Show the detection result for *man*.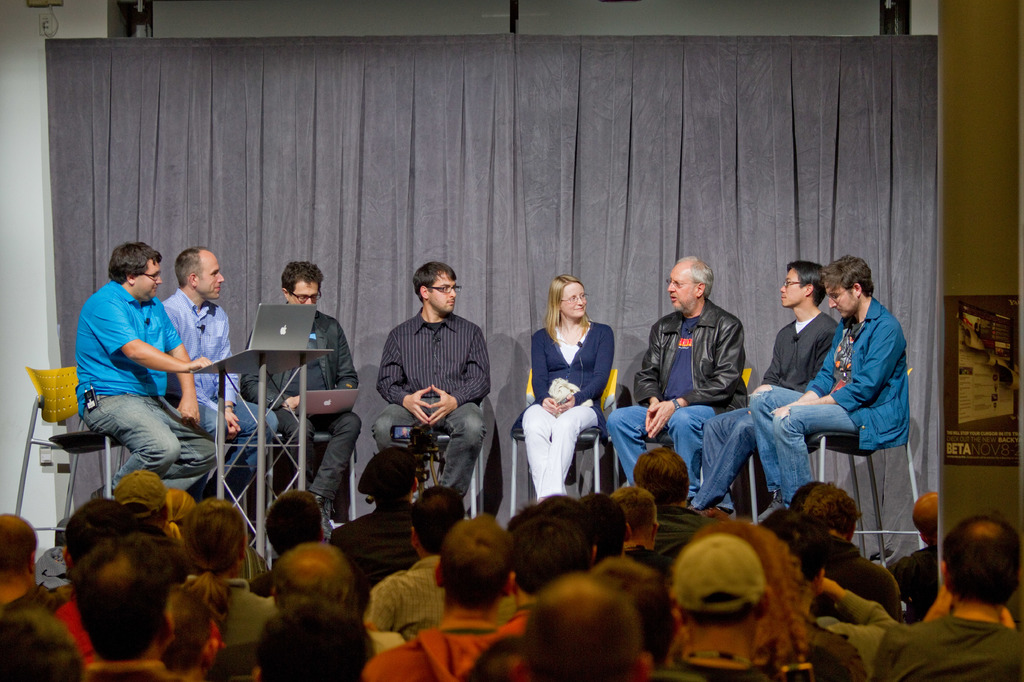
bbox=[65, 534, 194, 681].
